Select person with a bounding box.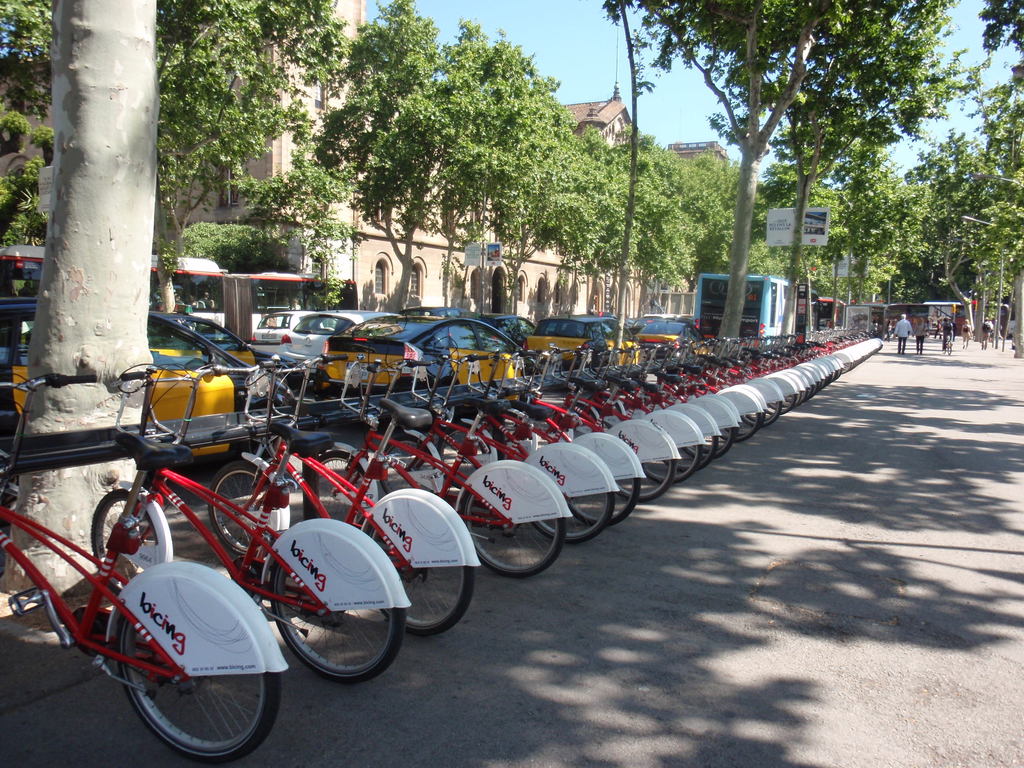
box(961, 317, 972, 346).
